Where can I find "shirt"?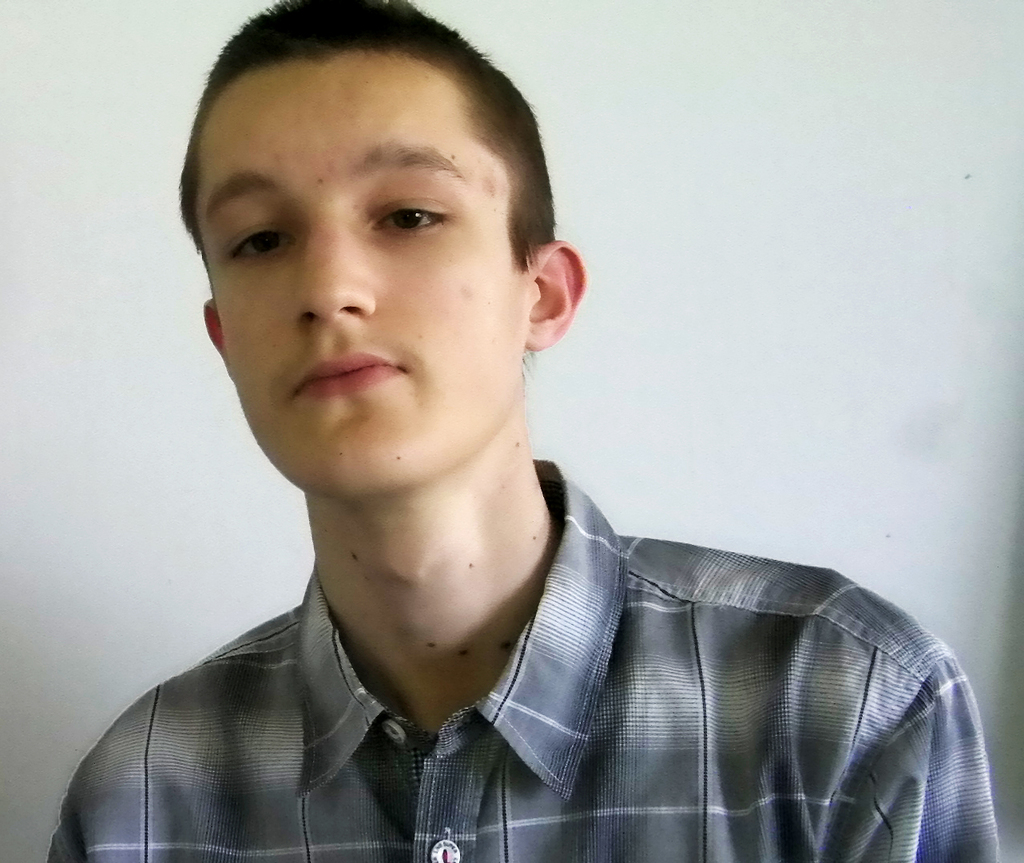
You can find it at Rect(43, 454, 998, 862).
